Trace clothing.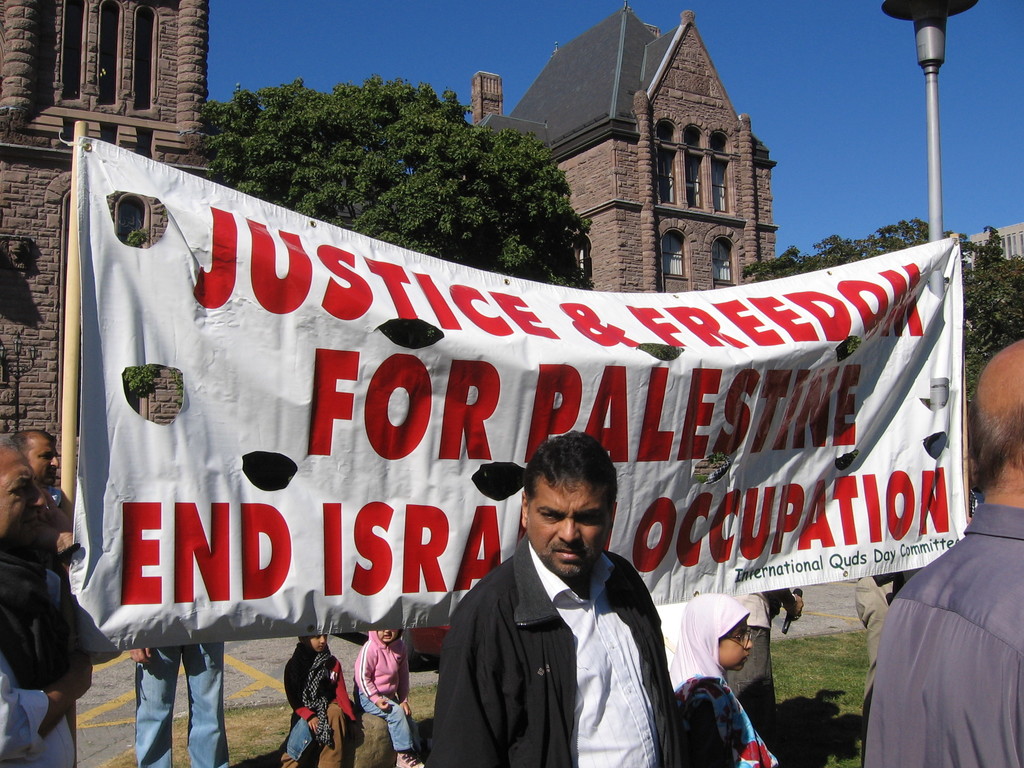
Traced to [432,532,678,767].
